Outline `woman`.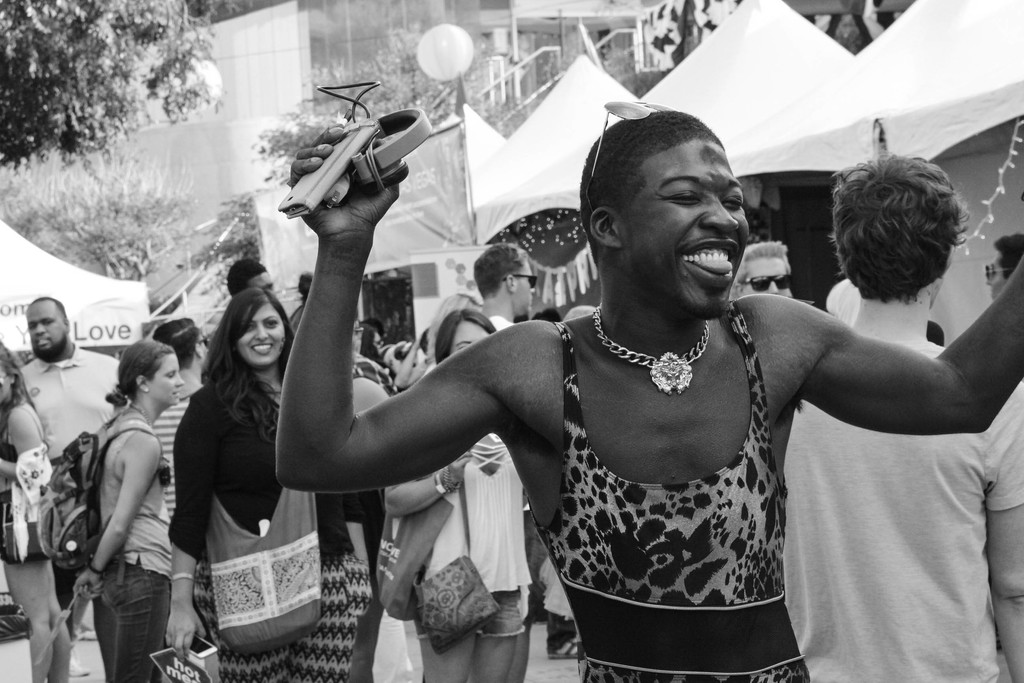
Outline: 0:340:69:682.
